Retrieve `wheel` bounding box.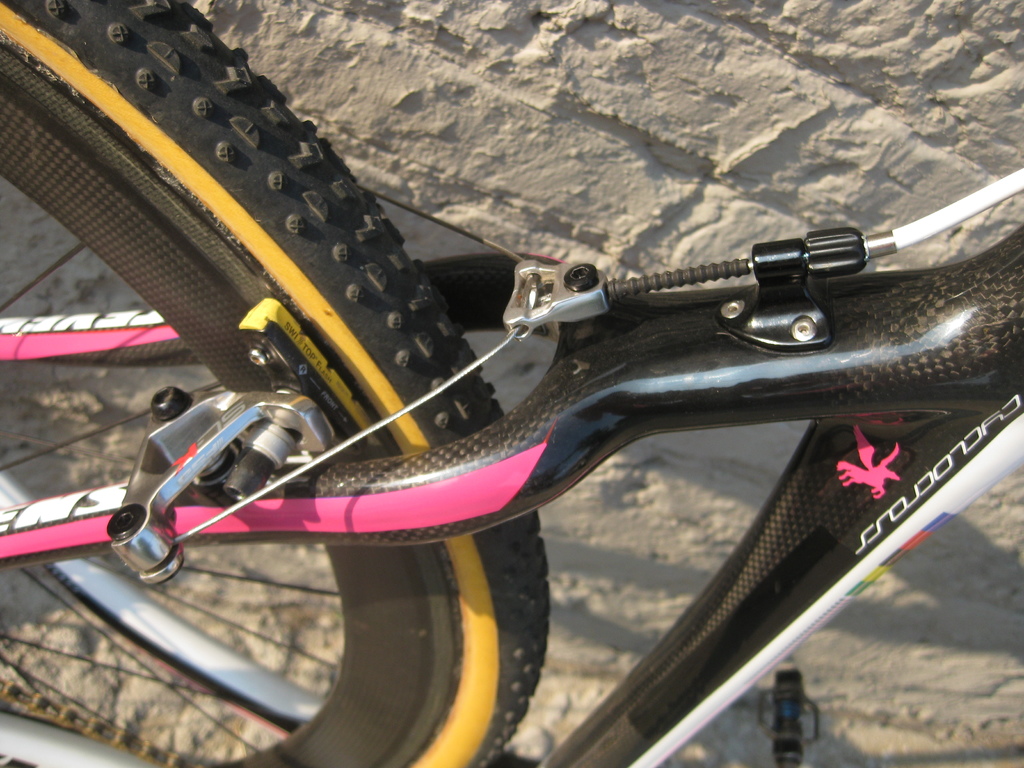
Bounding box: 0:0:556:767.
